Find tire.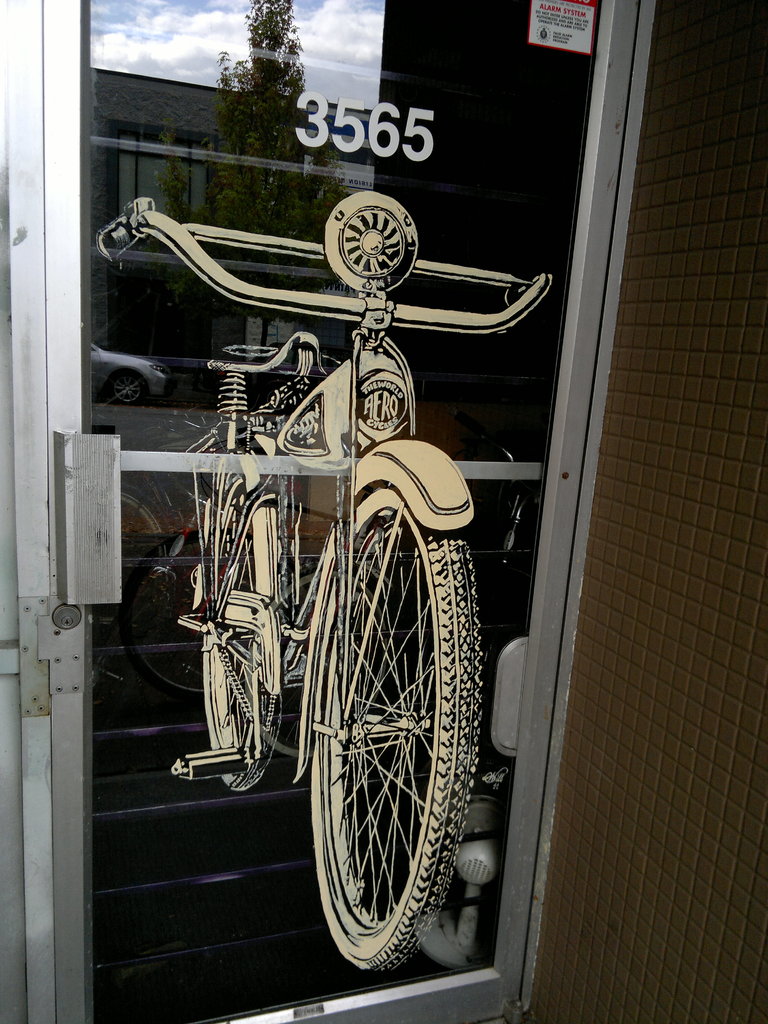
box=[310, 498, 493, 966].
